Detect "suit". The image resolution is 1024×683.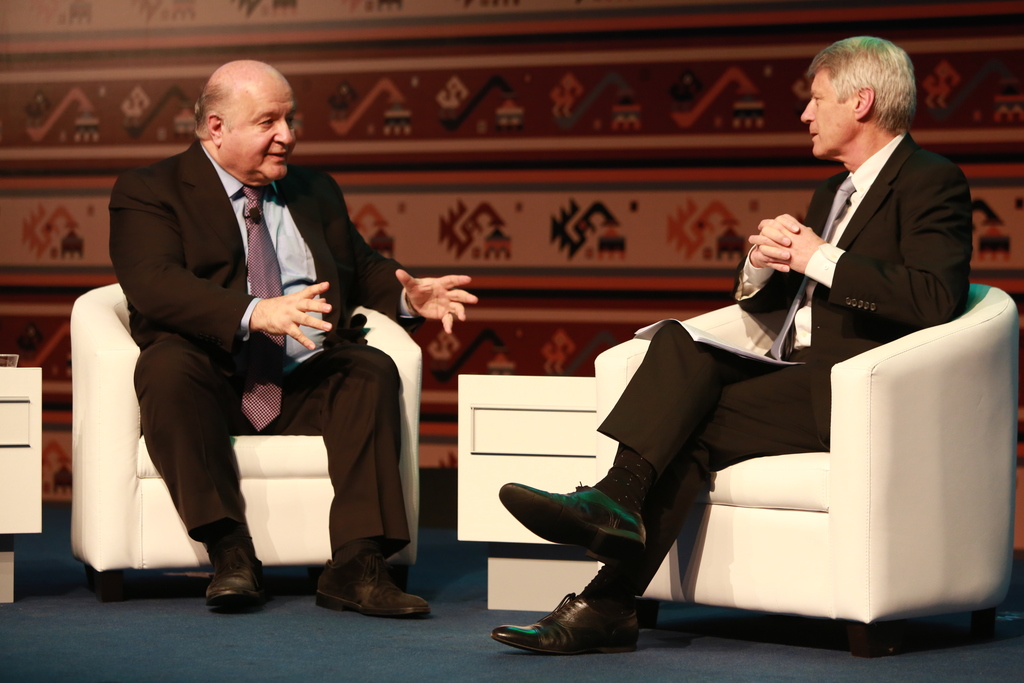
Rect(599, 135, 972, 594).
